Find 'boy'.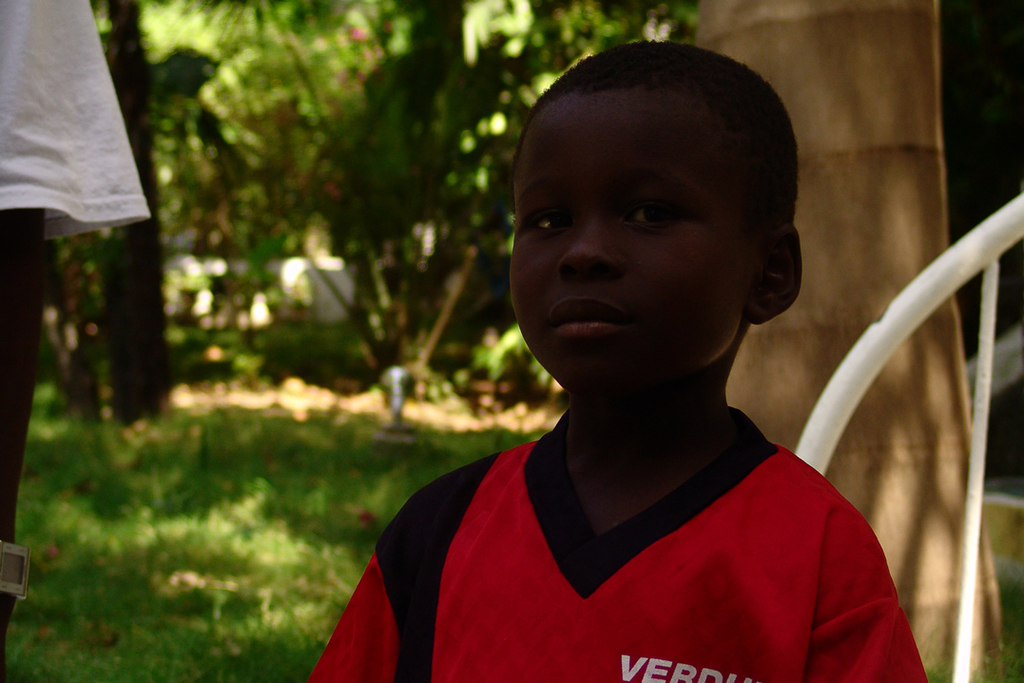
bbox=[301, 37, 934, 682].
